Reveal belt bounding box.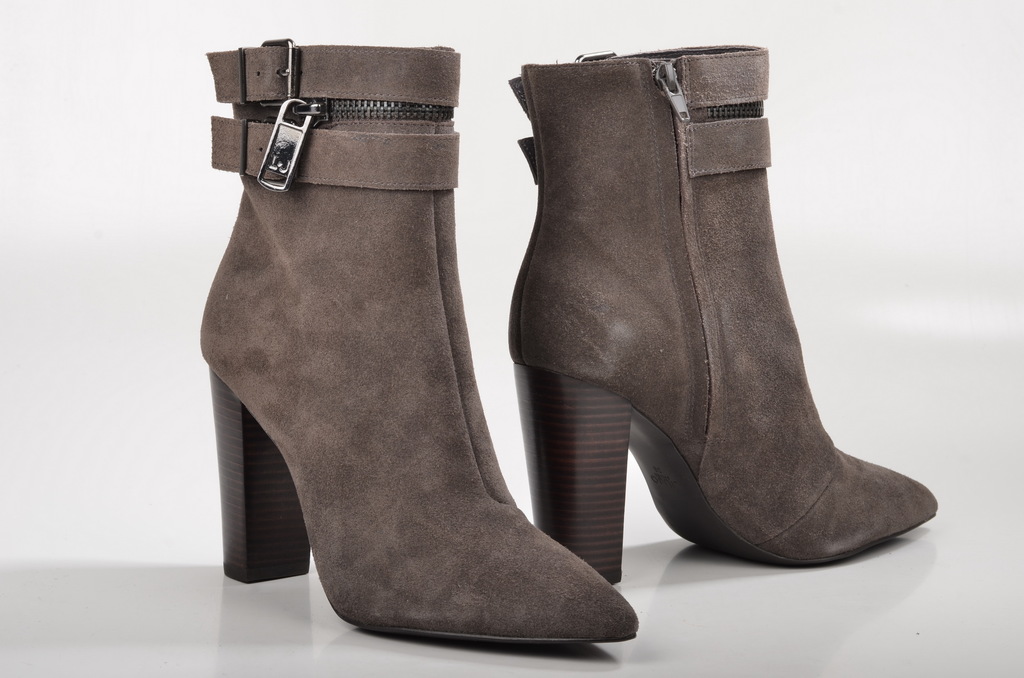
Revealed: 205,37,458,192.
